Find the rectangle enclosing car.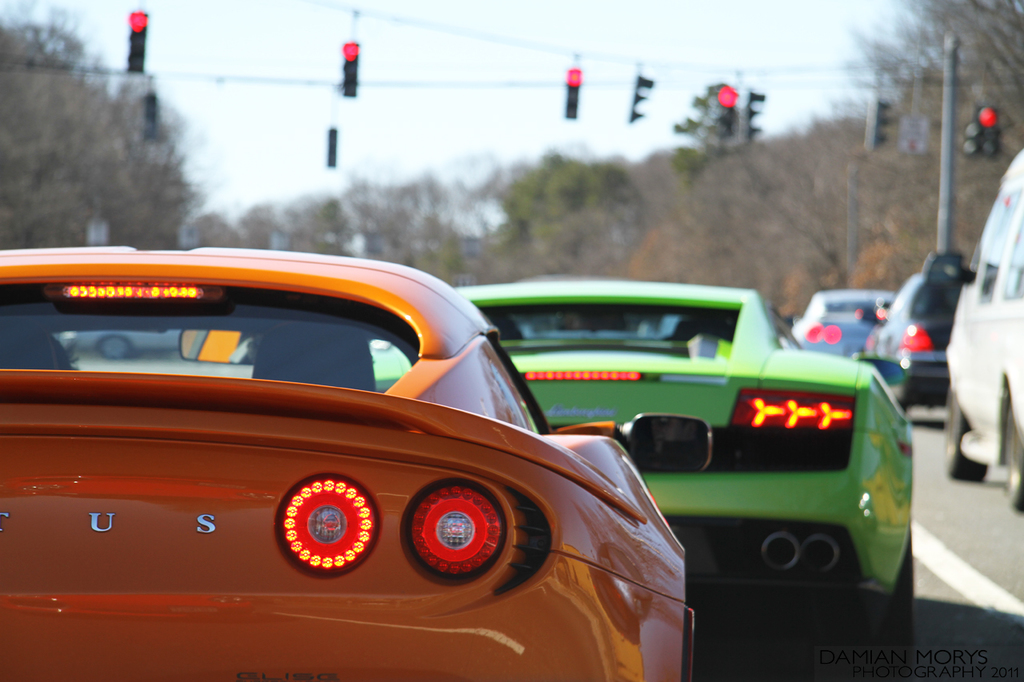
<box>858,269,962,414</box>.
